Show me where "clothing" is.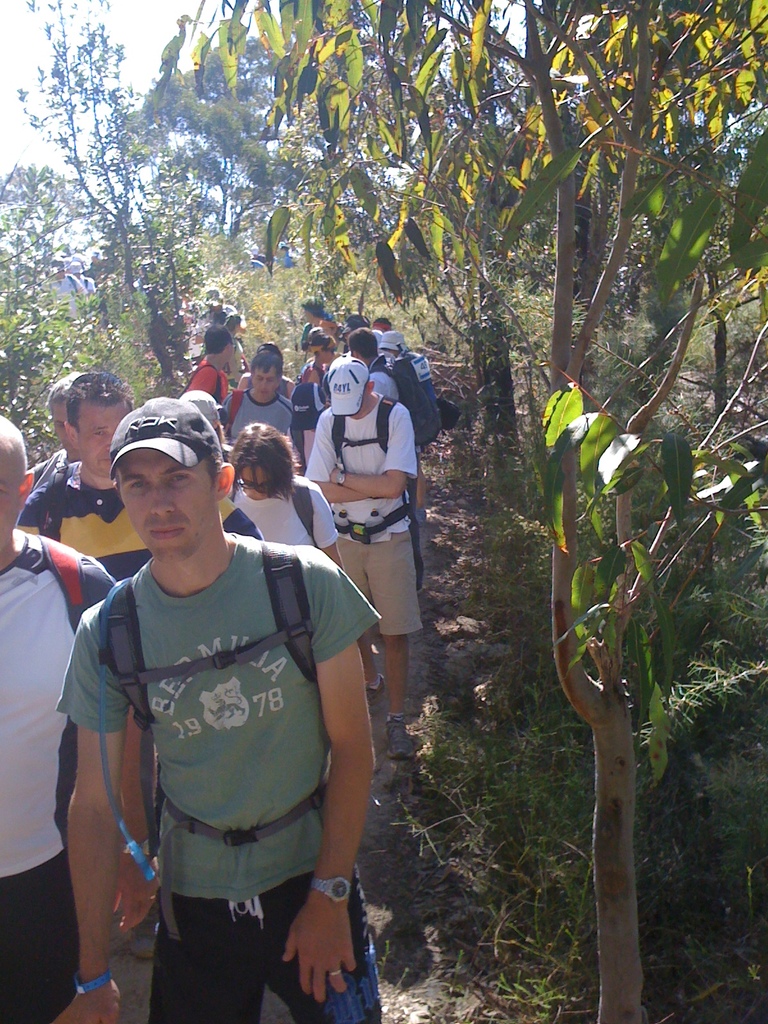
"clothing" is at Rect(302, 393, 423, 631).
